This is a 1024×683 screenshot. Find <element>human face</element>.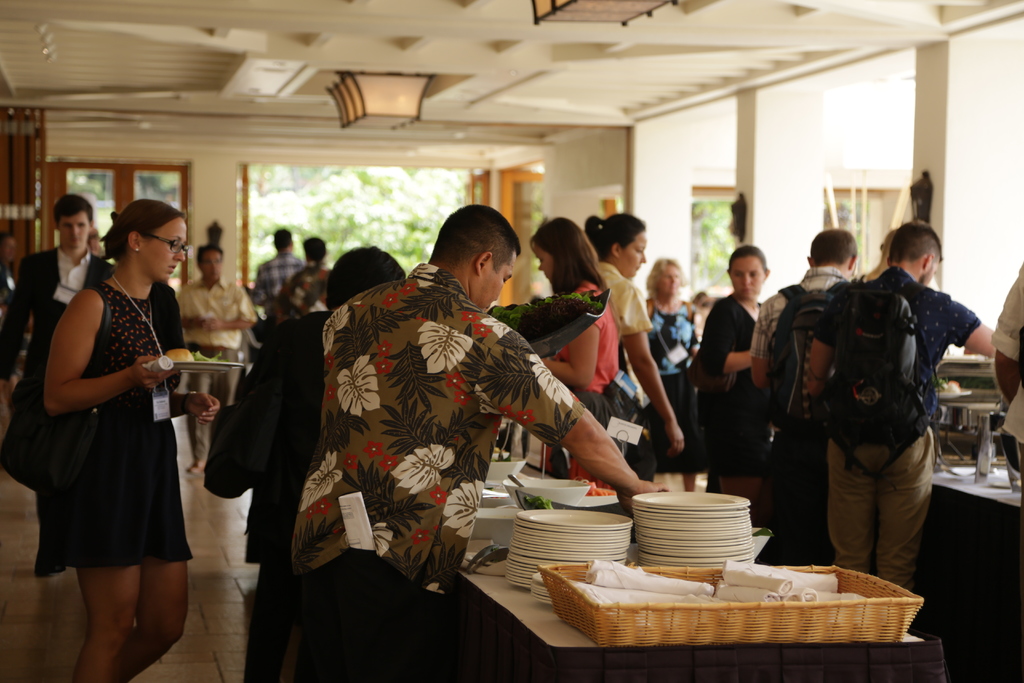
Bounding box: Rect(61, 211, 86, 251).
